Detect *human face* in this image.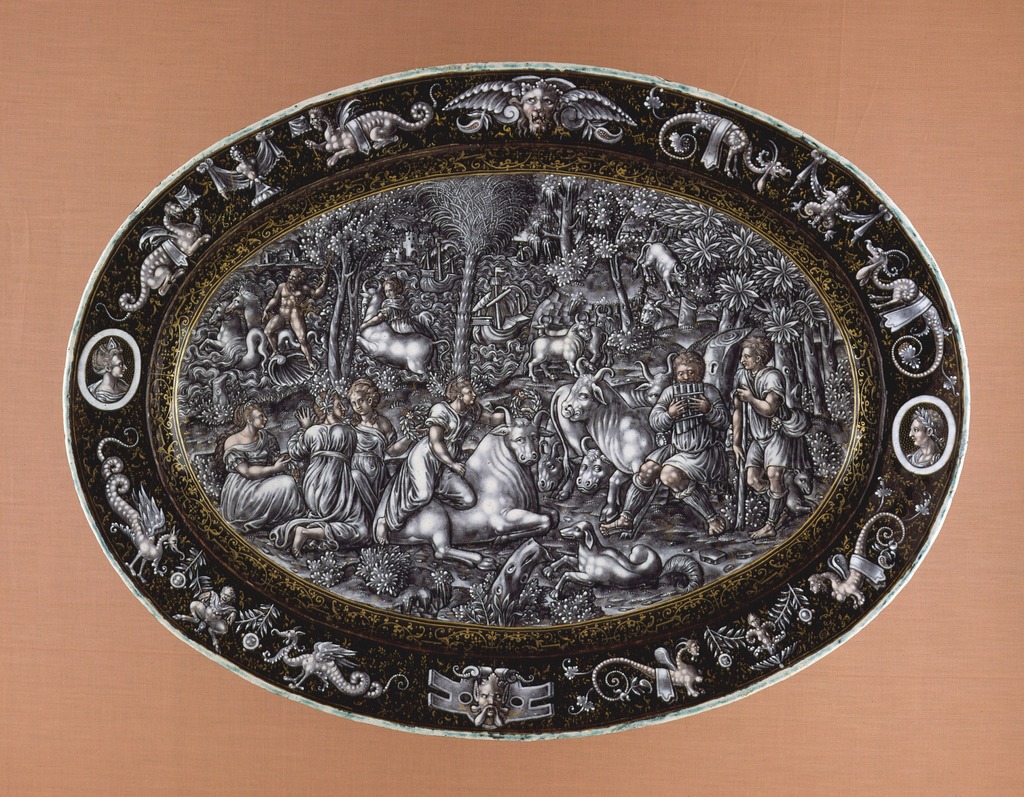
Detection: box(250, 407, 269, 427).
